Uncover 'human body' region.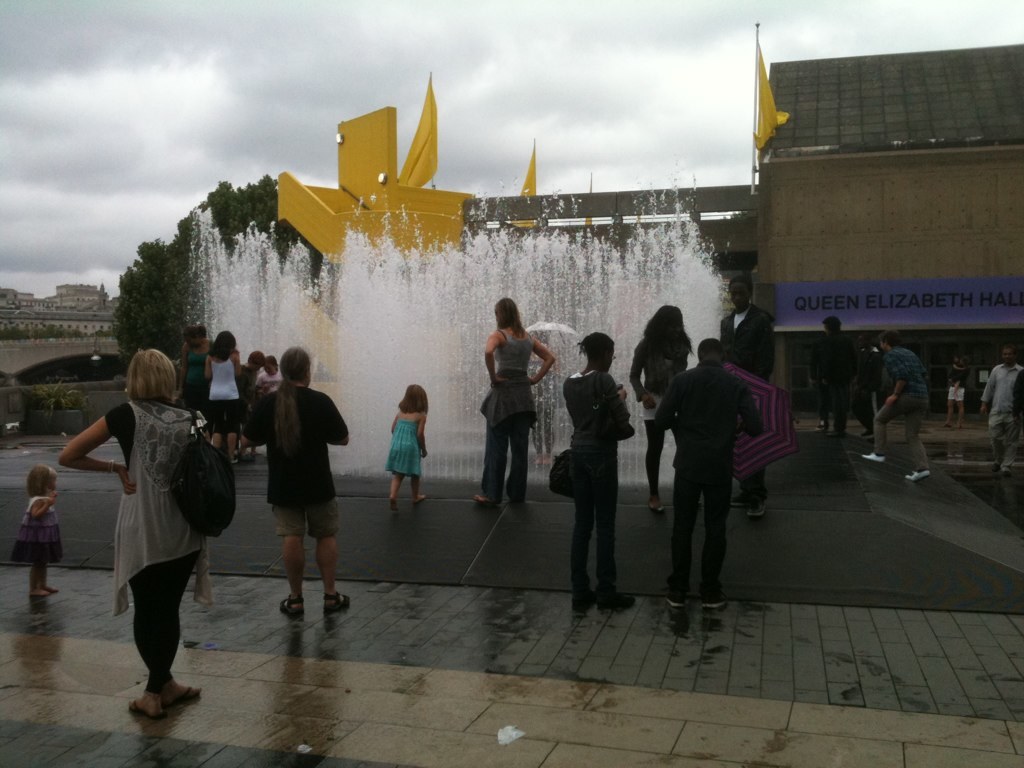
Uncovered: 616, 301, 695, 516.
